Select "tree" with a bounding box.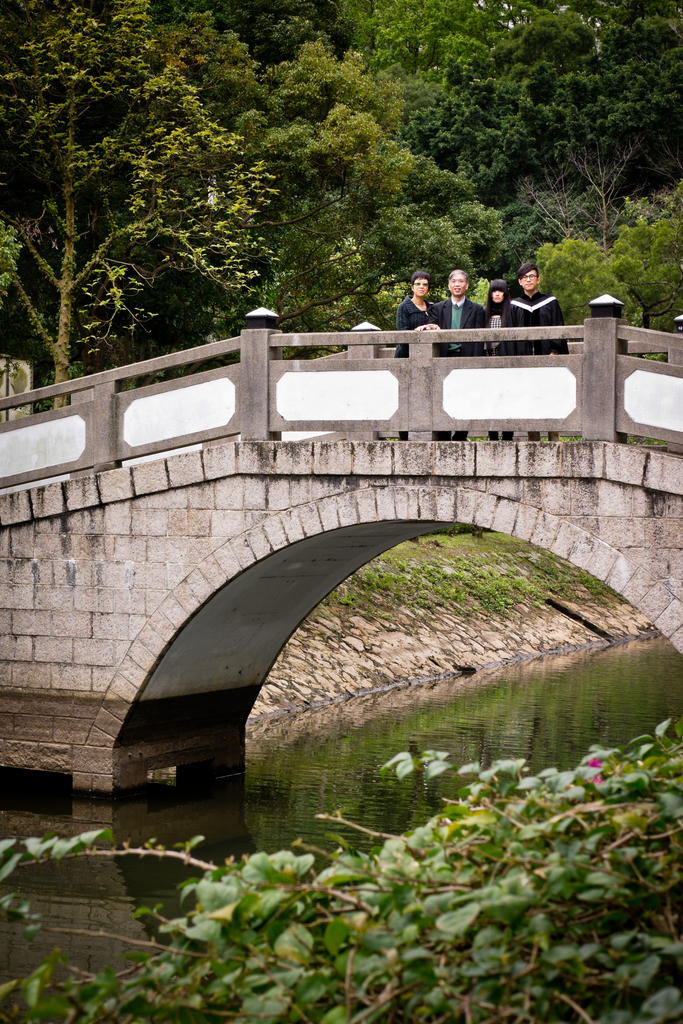
rect(188, 36, 404, 330).
